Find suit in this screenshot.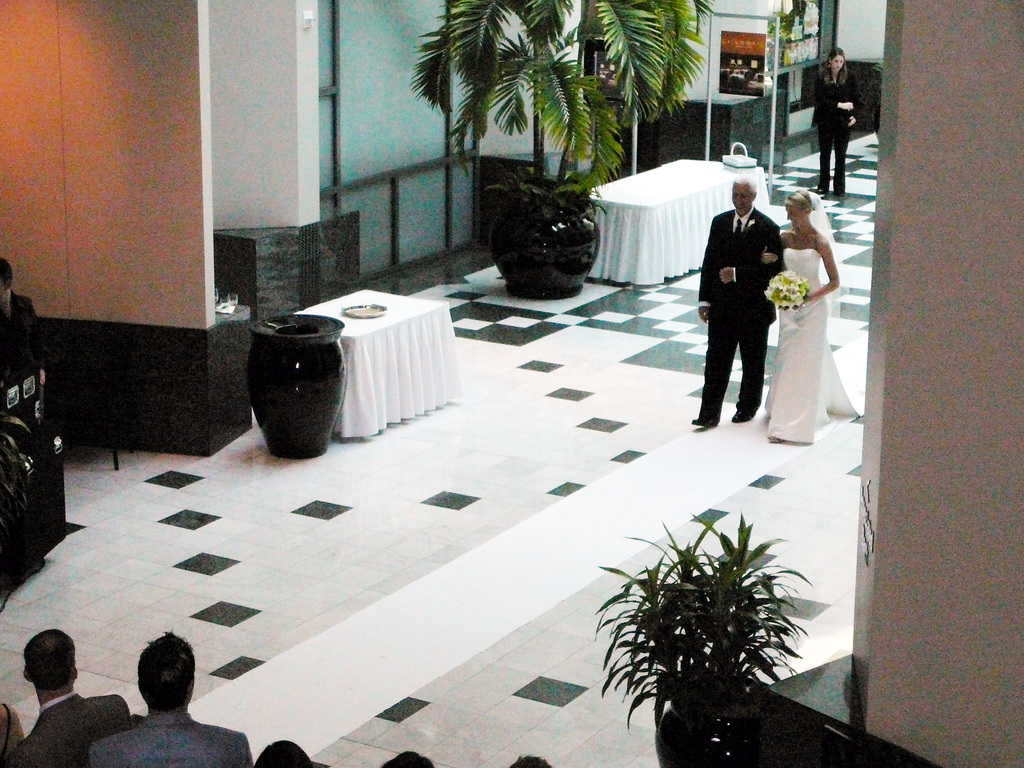
The bounding box for suit is <box>698,185,795,435</box>.
